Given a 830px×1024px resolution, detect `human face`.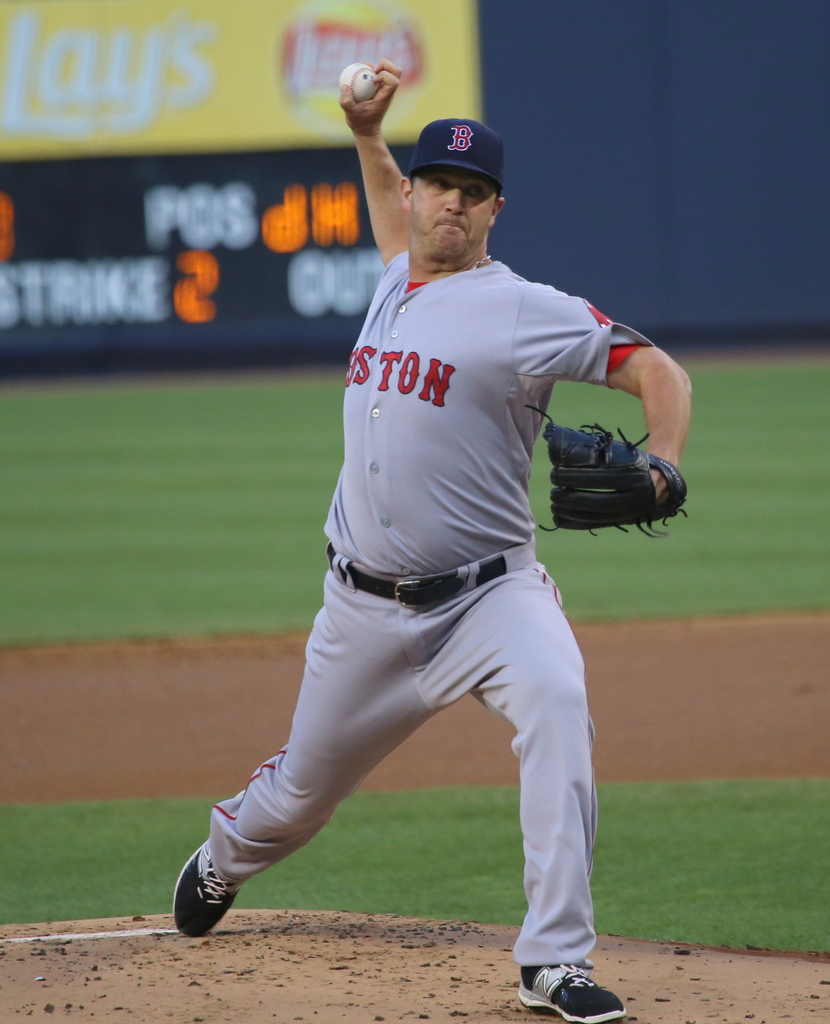
locate(409, 175, 495, 268).
